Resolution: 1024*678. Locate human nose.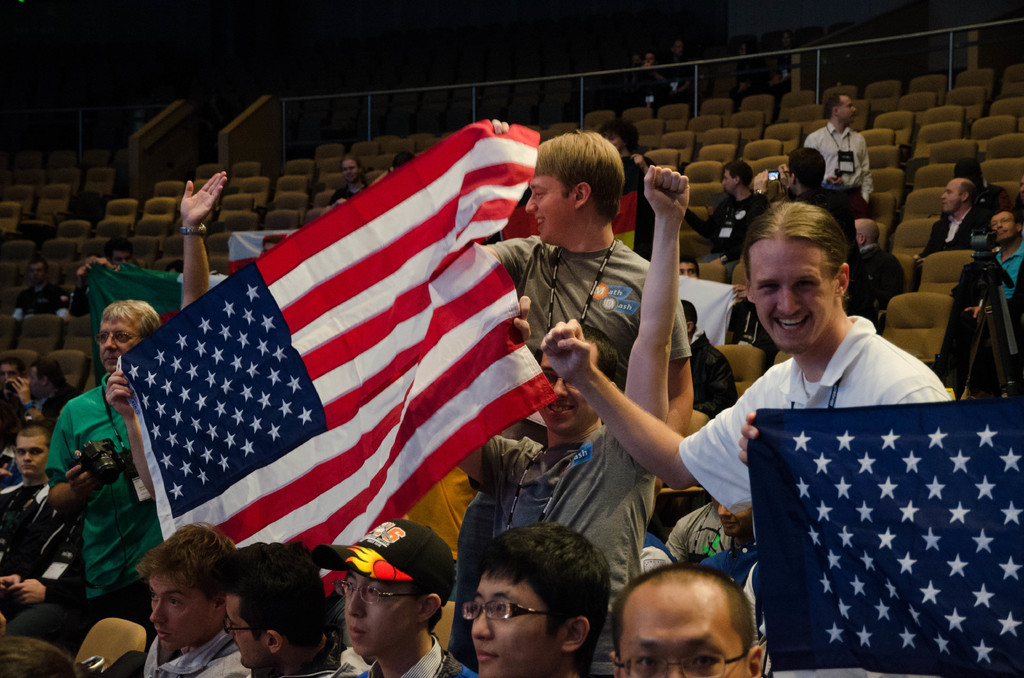
bbox(24, 451, 32, 462).
